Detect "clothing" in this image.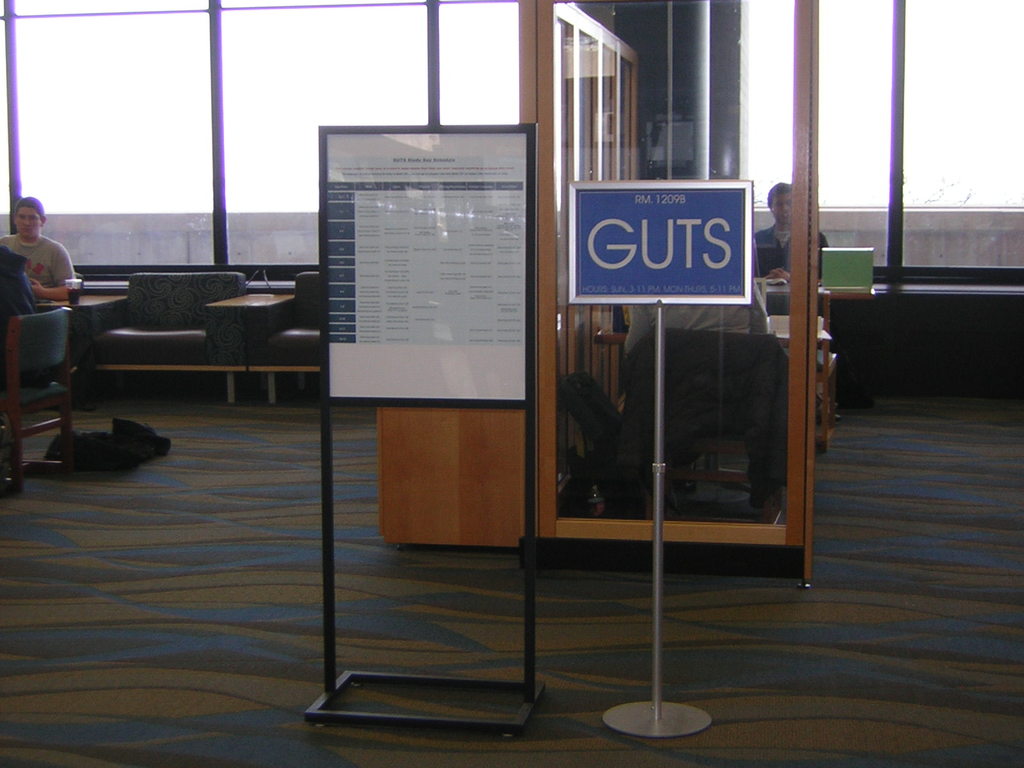
Detection: 1:232:81:289.
